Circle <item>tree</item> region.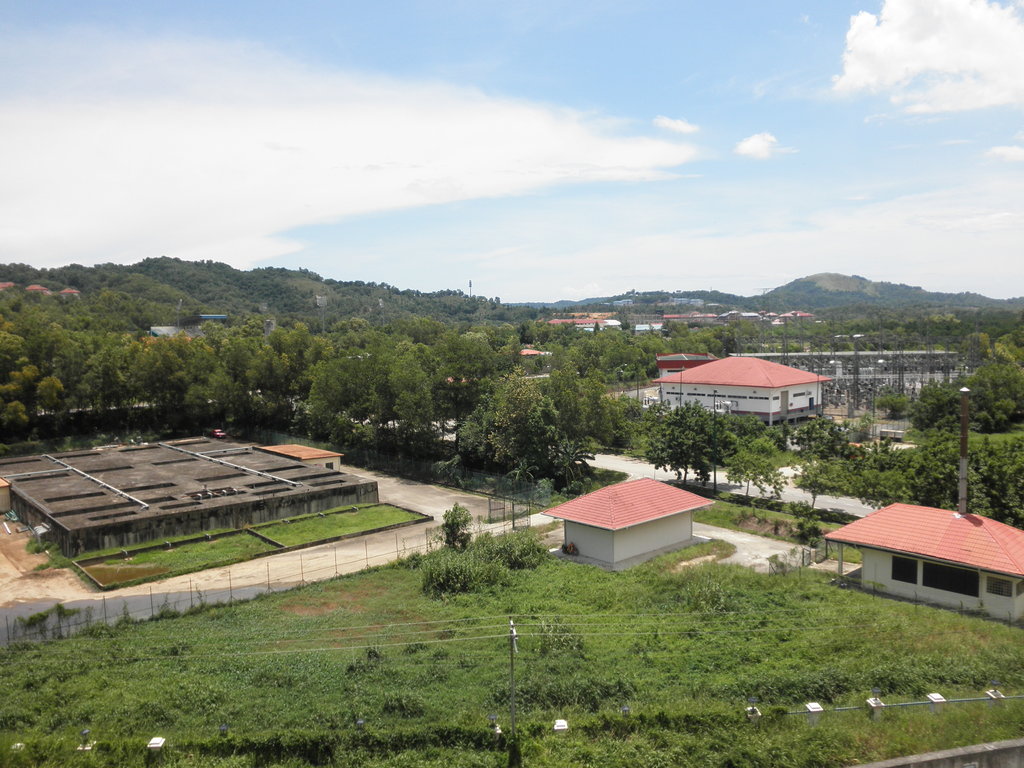
Region: l=810, t=420, r=863, b=459.
